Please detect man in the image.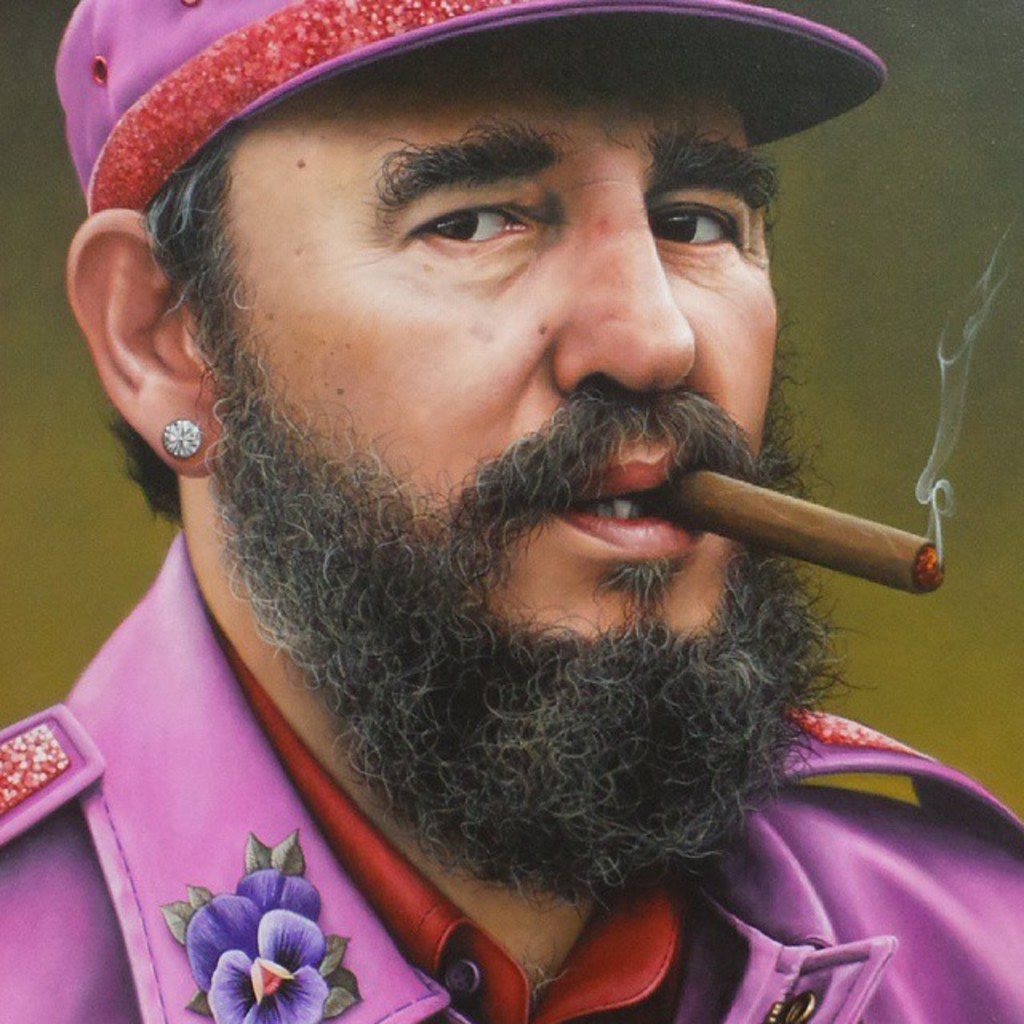
<region>0, 0, 1023, 987</region>.
